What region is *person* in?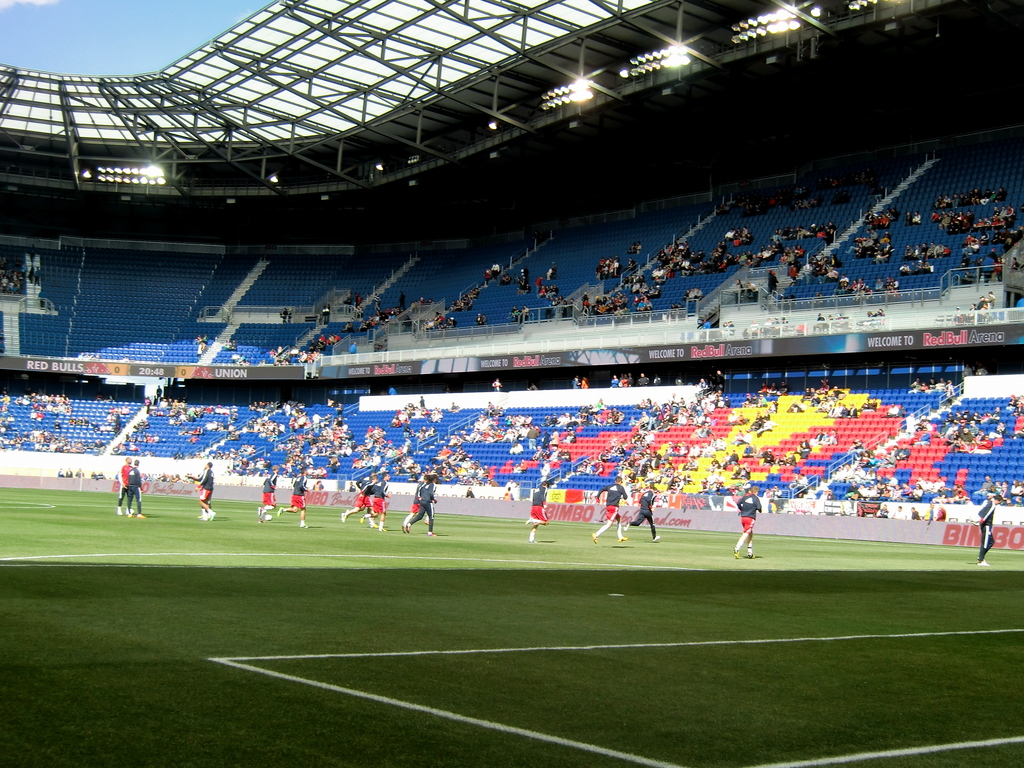
(x1=732, y1=480, x2=762, y2=558).
